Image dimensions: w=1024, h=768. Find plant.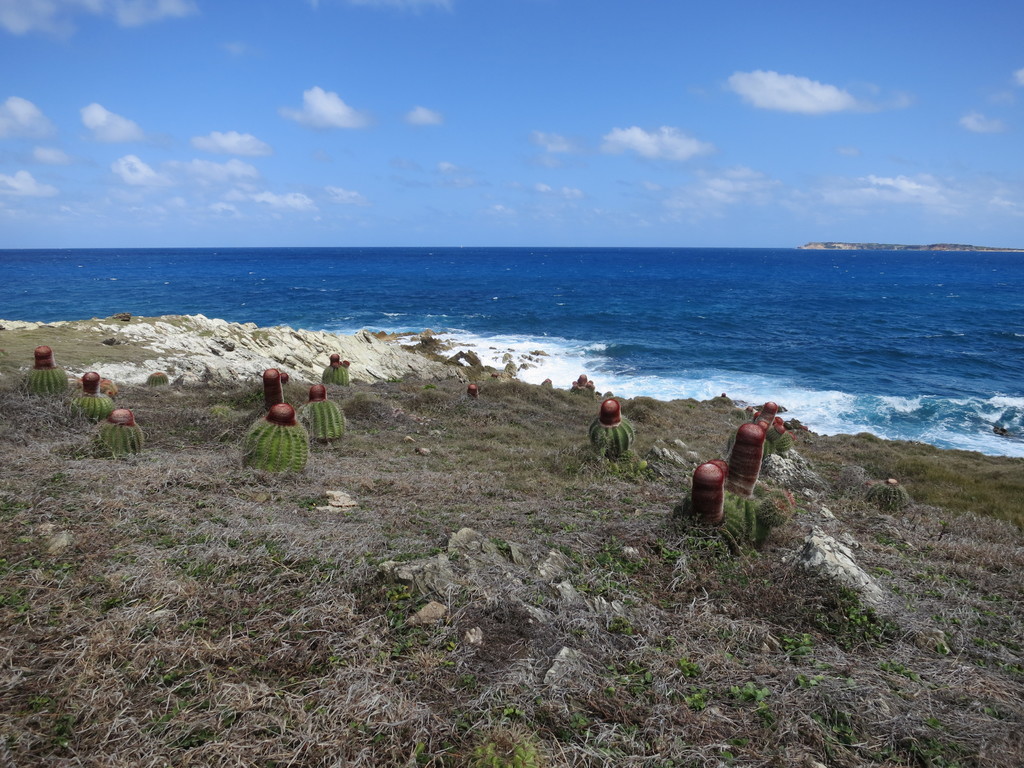
(x1=755, y1=495, x2=794, y2=522).
